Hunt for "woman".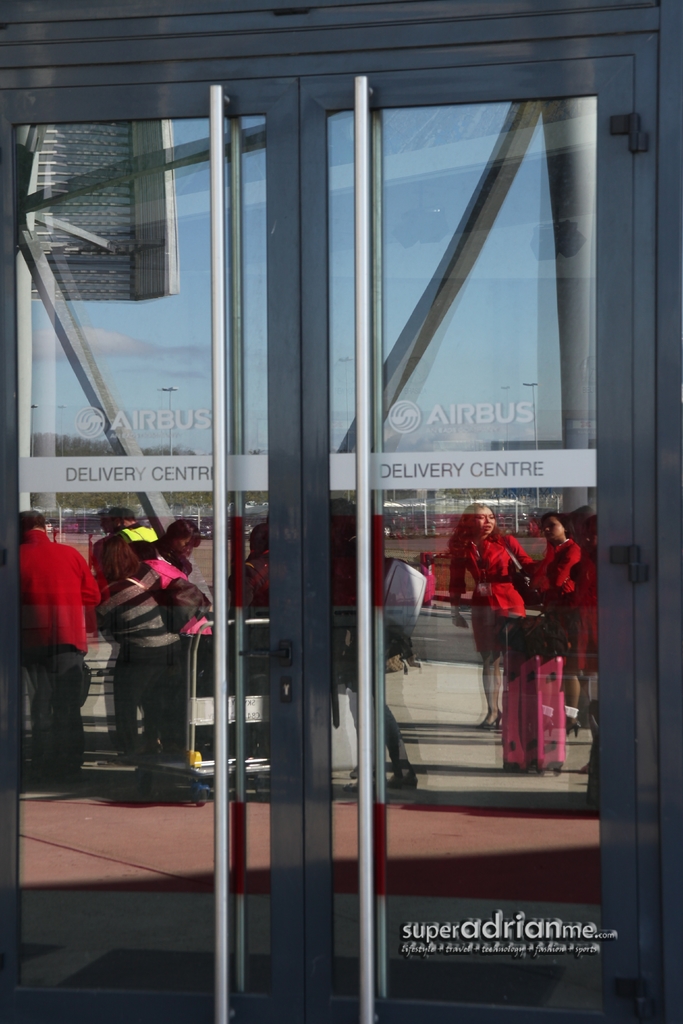
Hunted down at <region>454, 484, 550, 723</region>.
